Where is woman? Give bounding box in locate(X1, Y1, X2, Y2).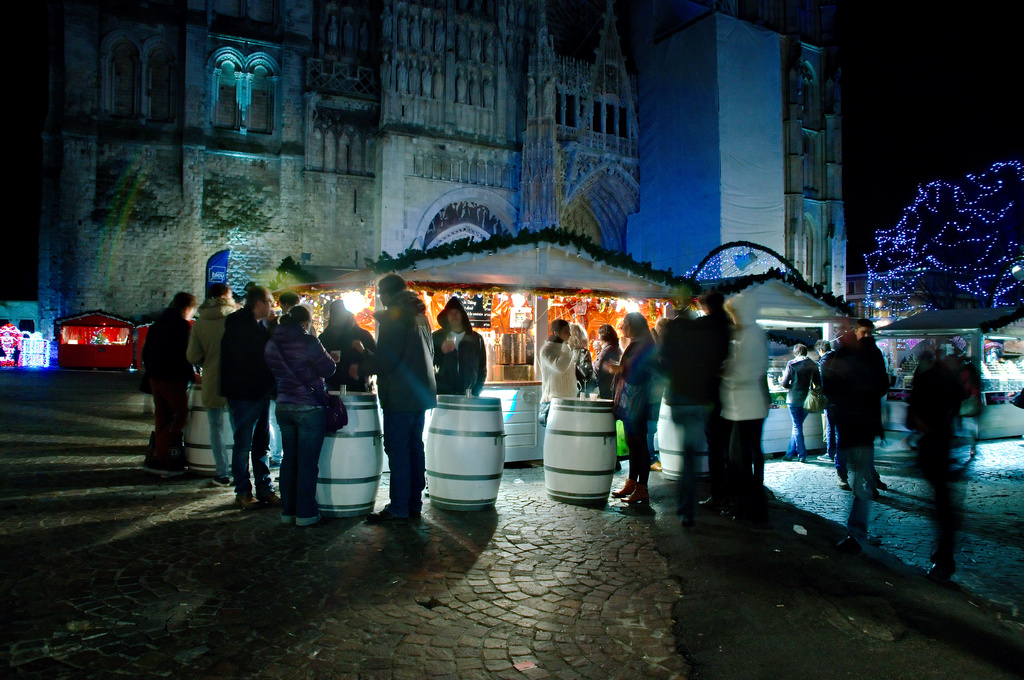
locate(591, 322, 626, 471).
